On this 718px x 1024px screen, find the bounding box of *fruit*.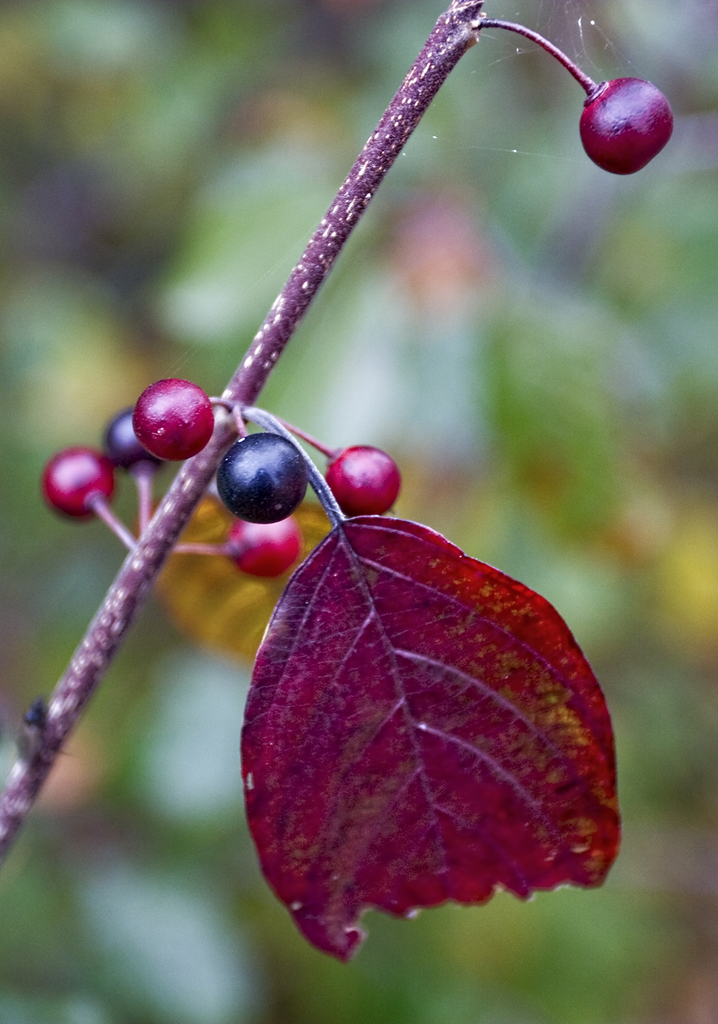
Bounding box: detection(101, 401, 166, 476).
